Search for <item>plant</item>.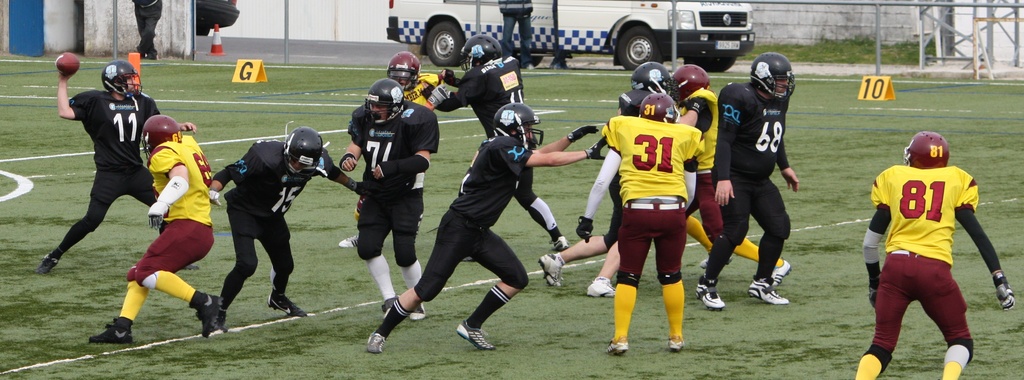
Found at (729,19,947,69).
